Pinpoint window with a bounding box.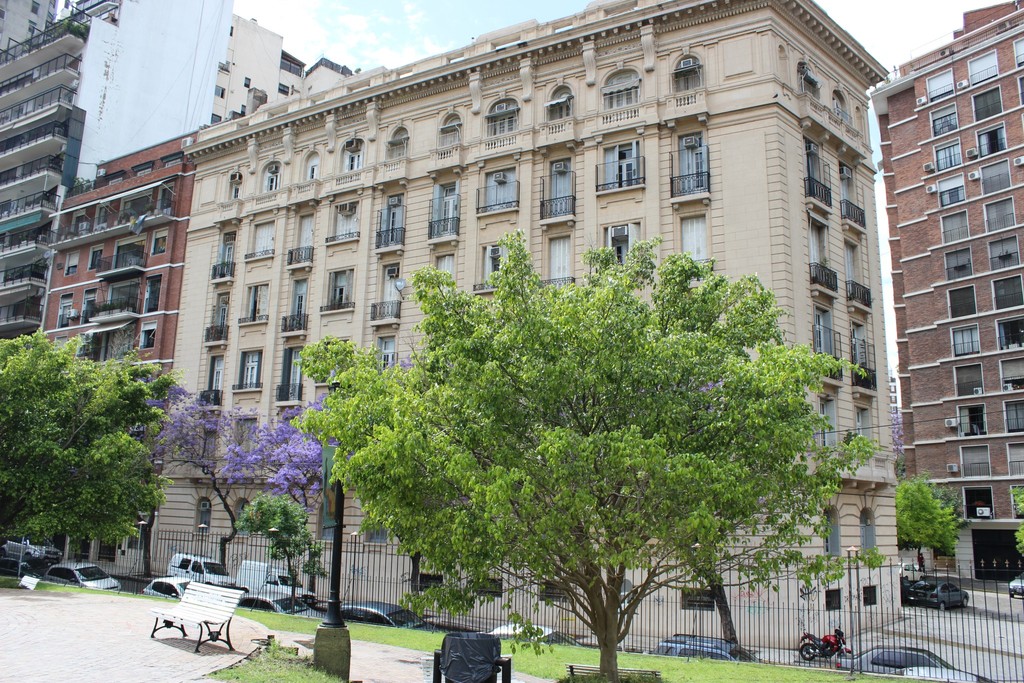
box(163, 188, 177, 212).
